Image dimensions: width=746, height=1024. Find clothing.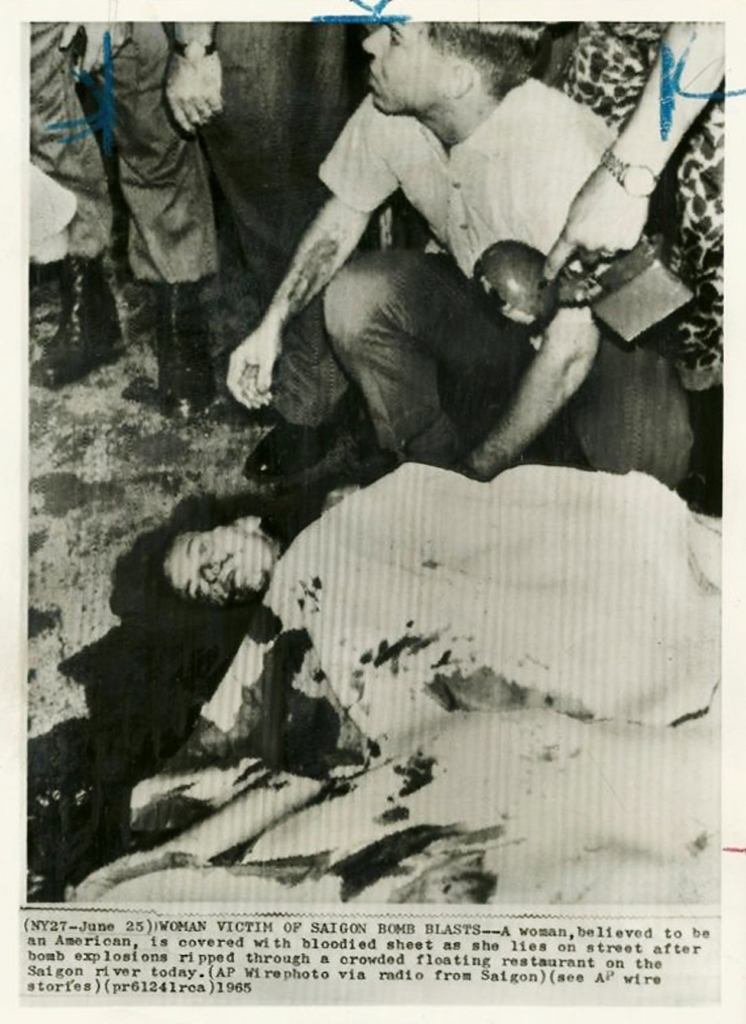
BBox(551, 16, 726, 371).
